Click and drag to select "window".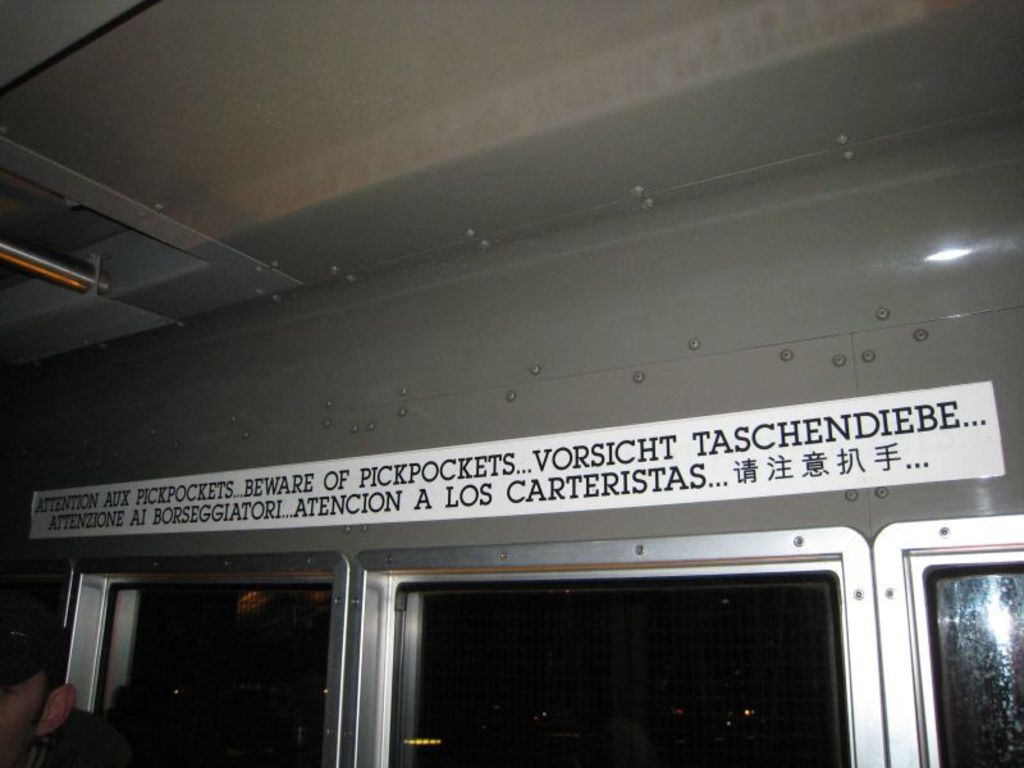
Selection: BBox(343, 529, 899, 749).
